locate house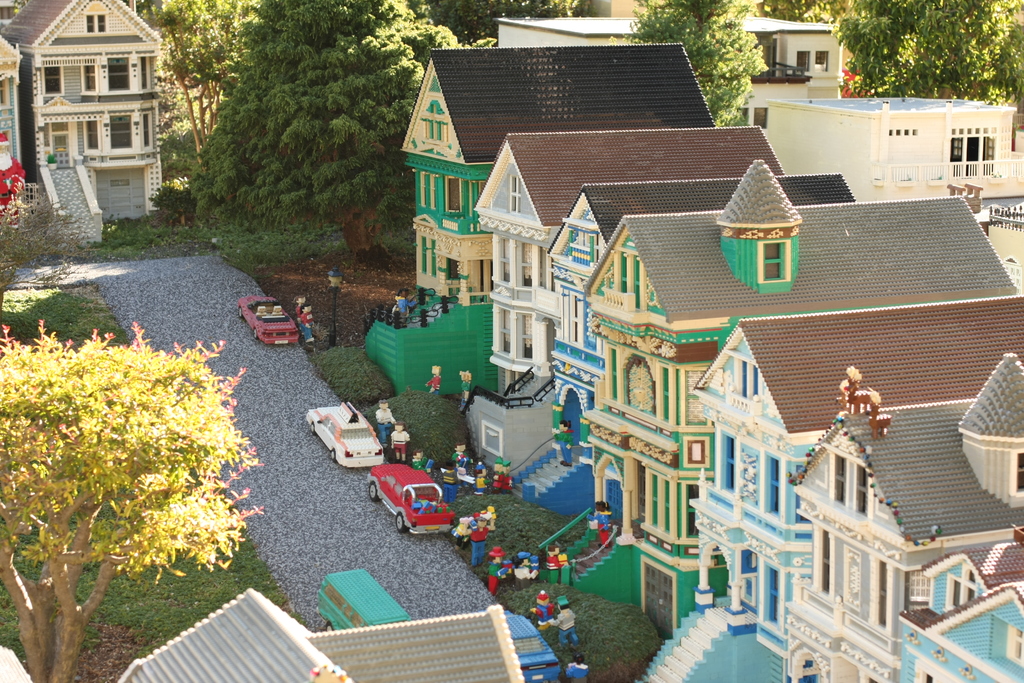
box=[8, 0, 186, 216]
